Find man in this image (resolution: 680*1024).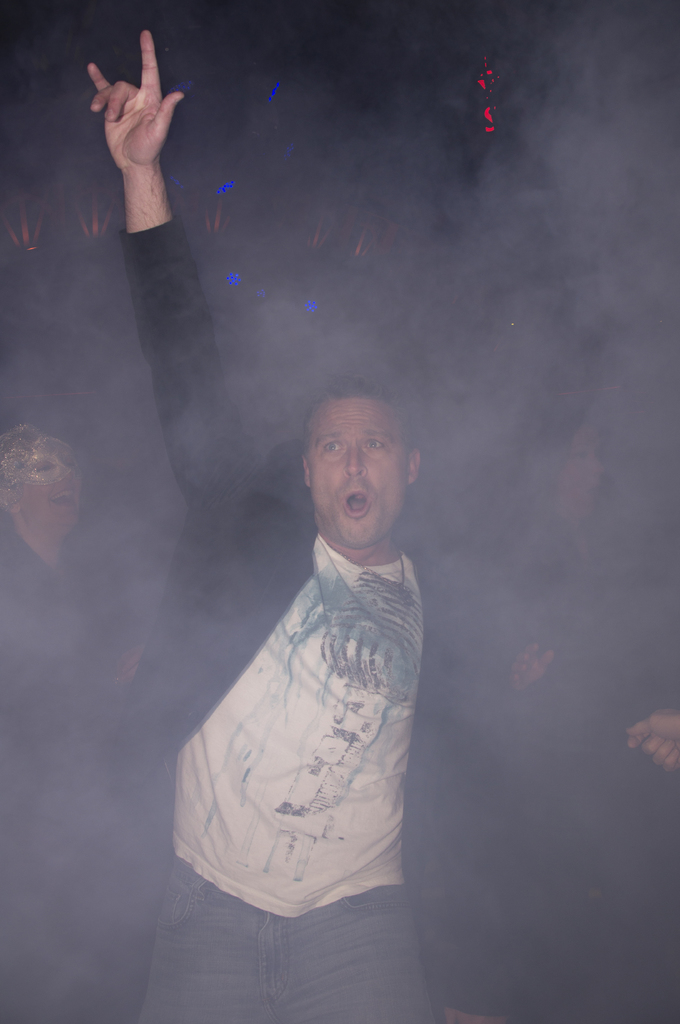
Rect(102, 169, 461, 932).
